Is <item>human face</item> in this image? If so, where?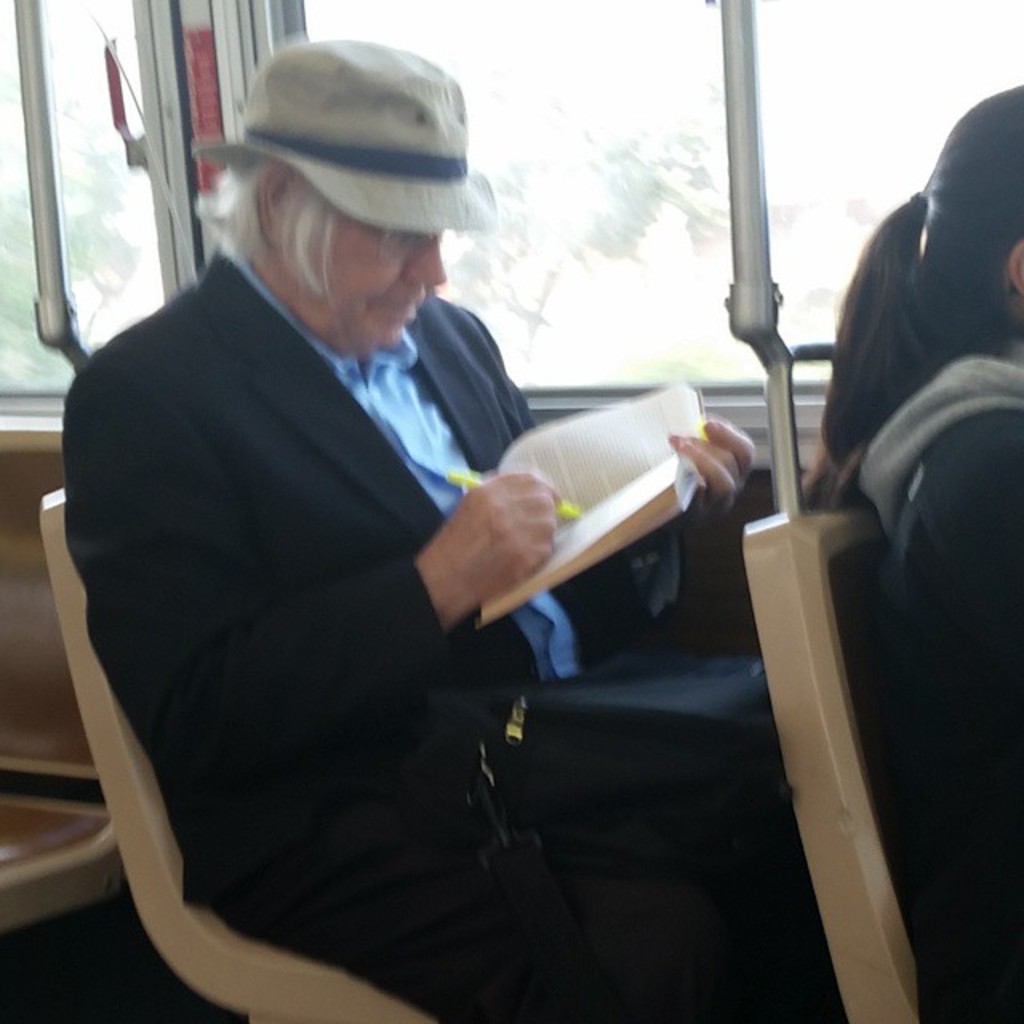
Yes, at <bbox>278, 186, 440, 347</bbox>.
